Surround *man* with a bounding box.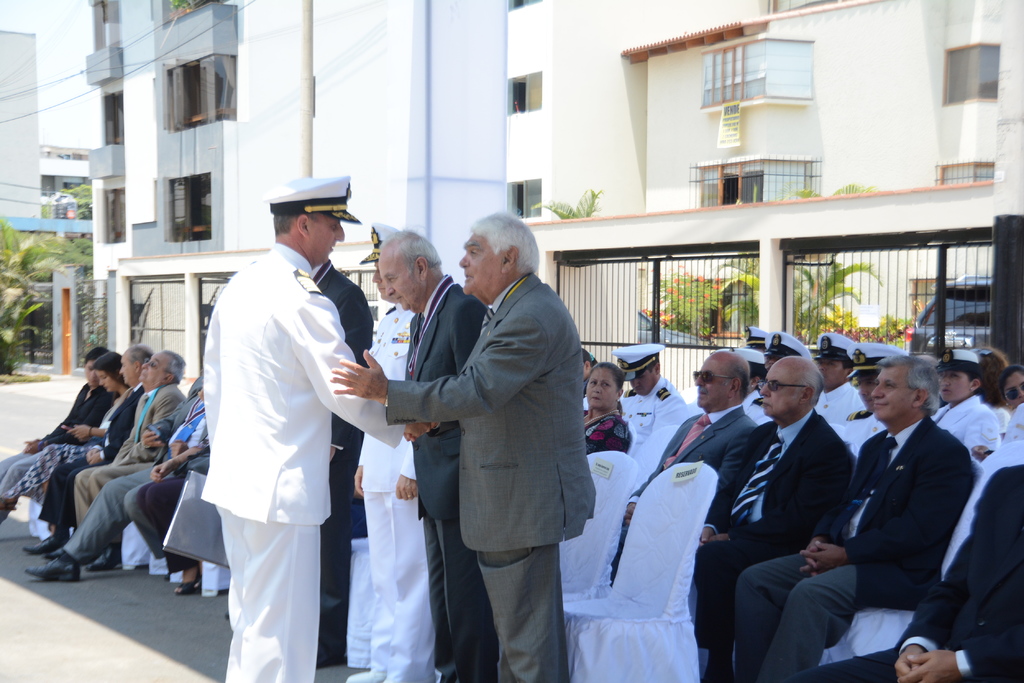
<region>29, 350, 150, 548</region>.
